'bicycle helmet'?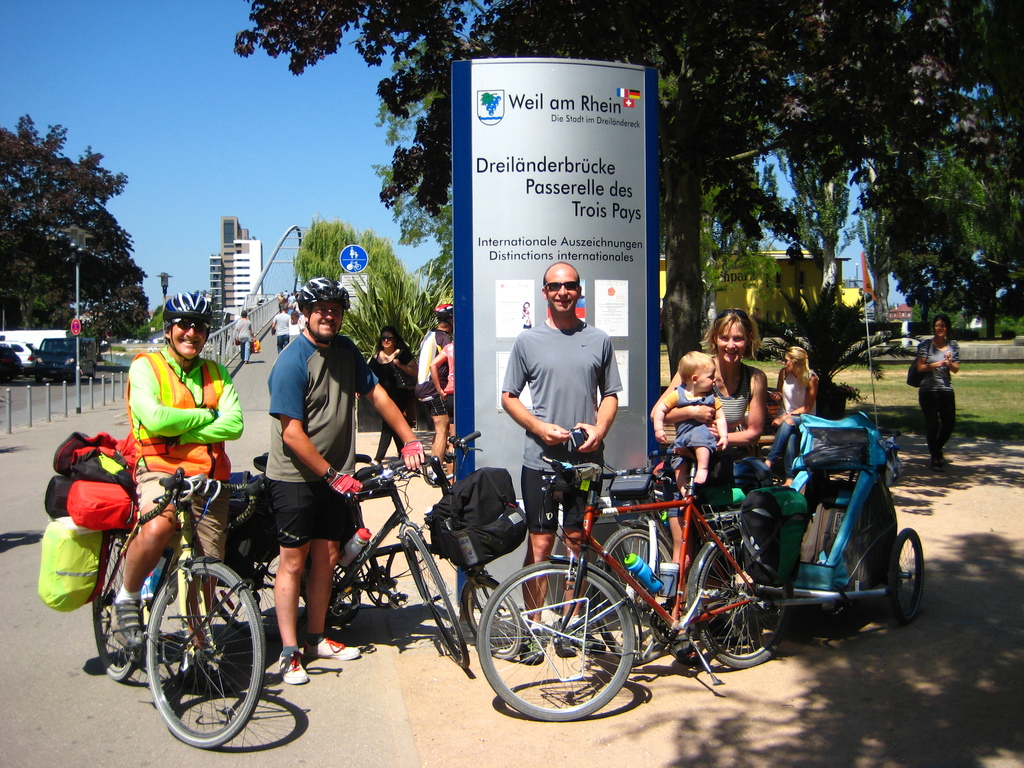
l=294, t=270, r=346, b=303
